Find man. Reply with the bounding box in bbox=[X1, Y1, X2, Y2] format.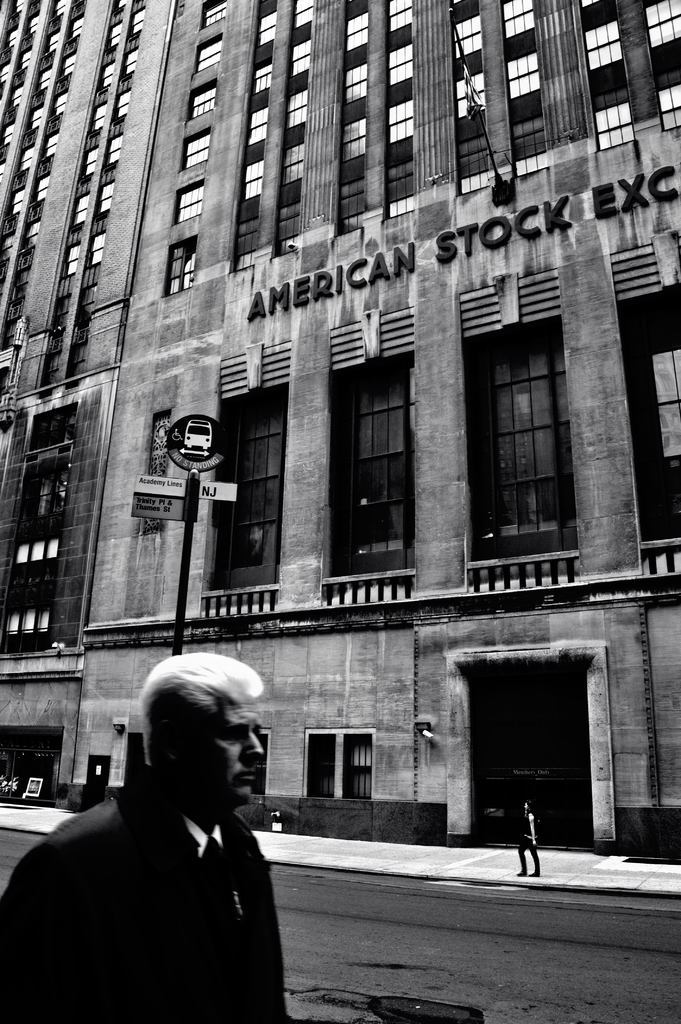
bbox=[505, 788, 541, 876].
